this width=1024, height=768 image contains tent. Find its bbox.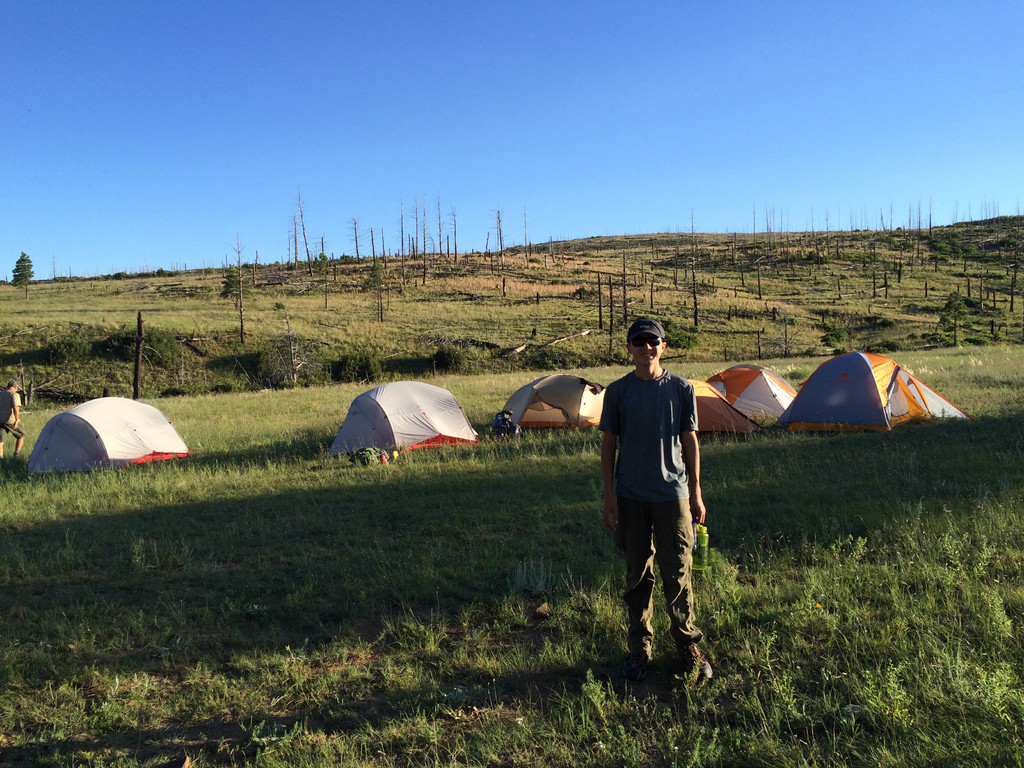
Rect(323, 375, 481, 456).
